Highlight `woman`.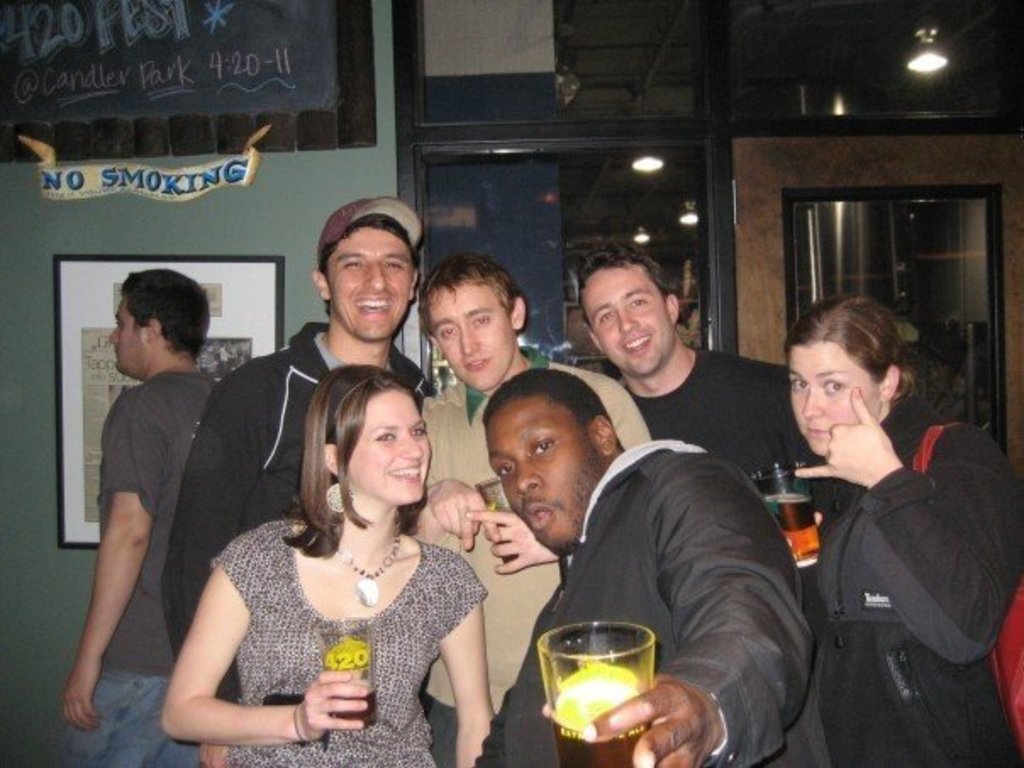
Highlighted region: bbox=(185, 356, 534, 767).
